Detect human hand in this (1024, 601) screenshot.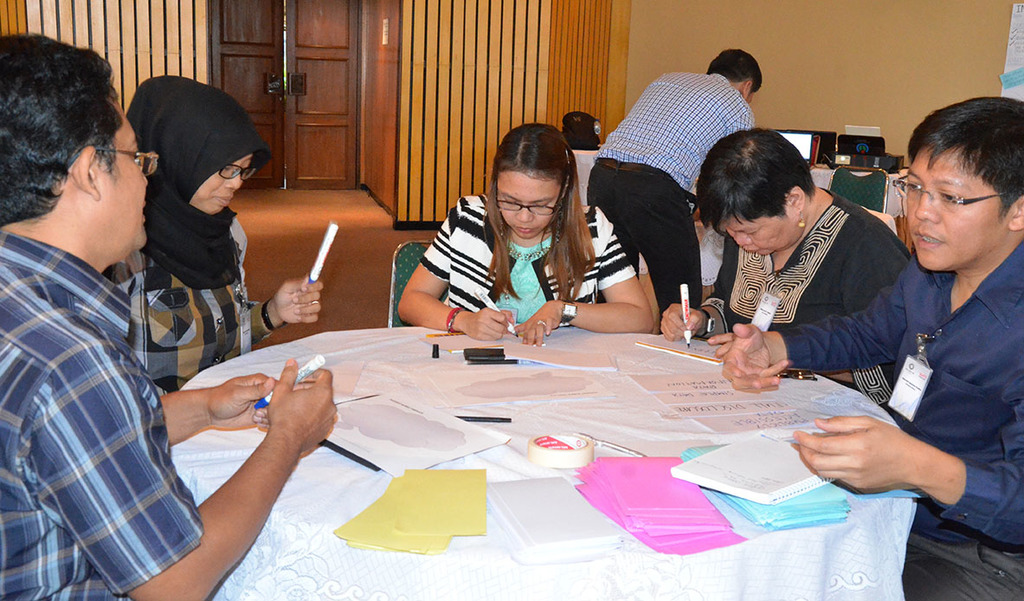
Detection: {"left": 507, "top": 295, "right": 562, "bottom": 346}.
